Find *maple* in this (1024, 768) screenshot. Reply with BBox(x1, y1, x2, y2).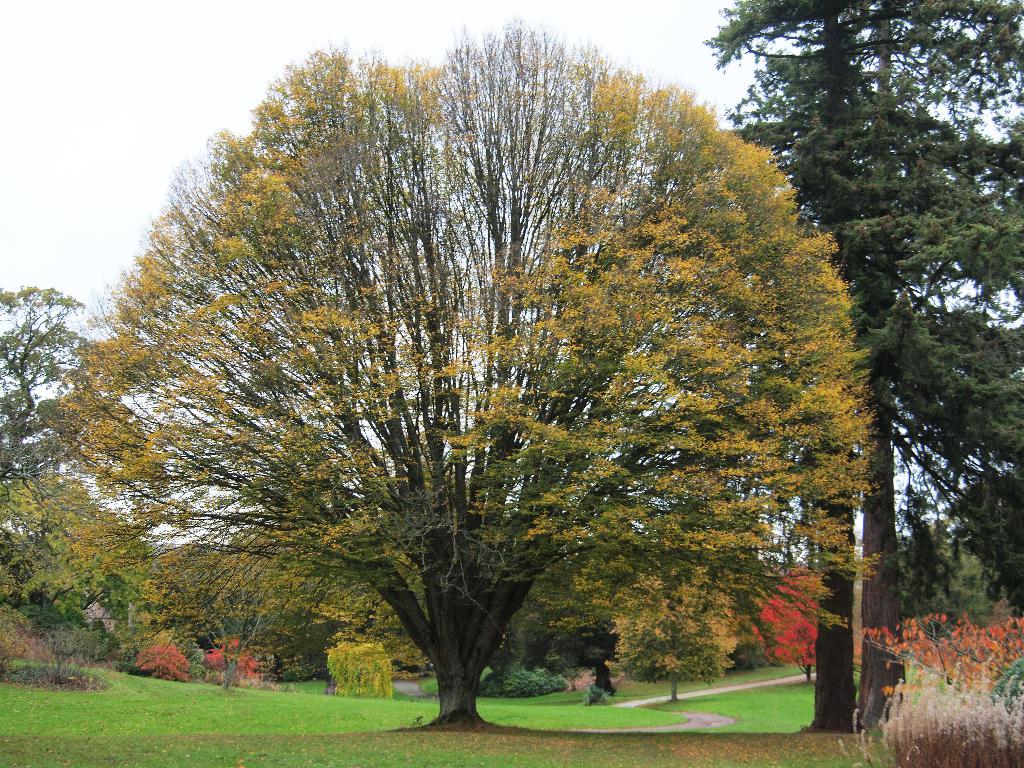
BBox(595, 544, 755, 703).
